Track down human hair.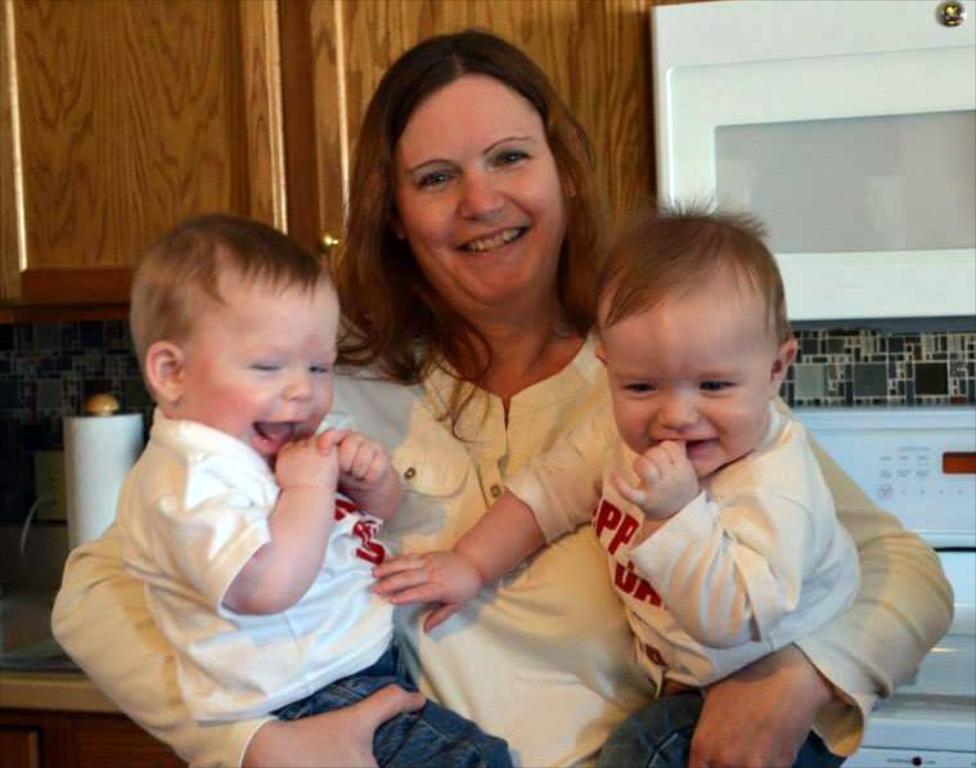
Tracked to crop(332, 30, 604, 440).
